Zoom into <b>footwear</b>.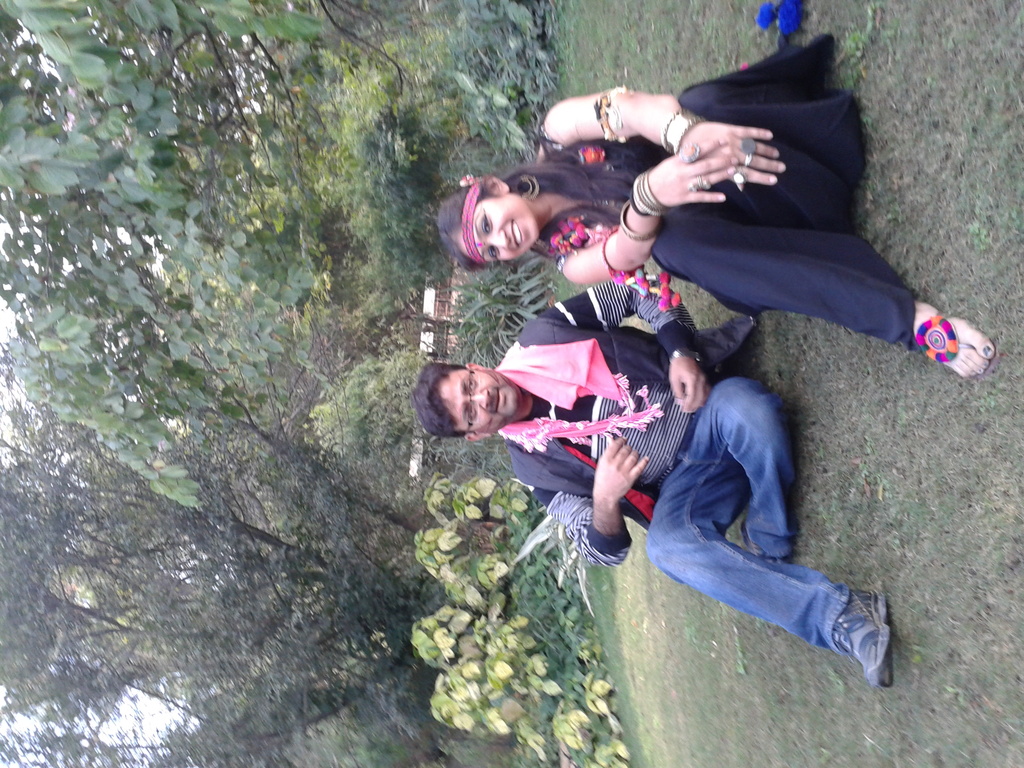
Zoom target: <box>742,524,782,566</box>.
